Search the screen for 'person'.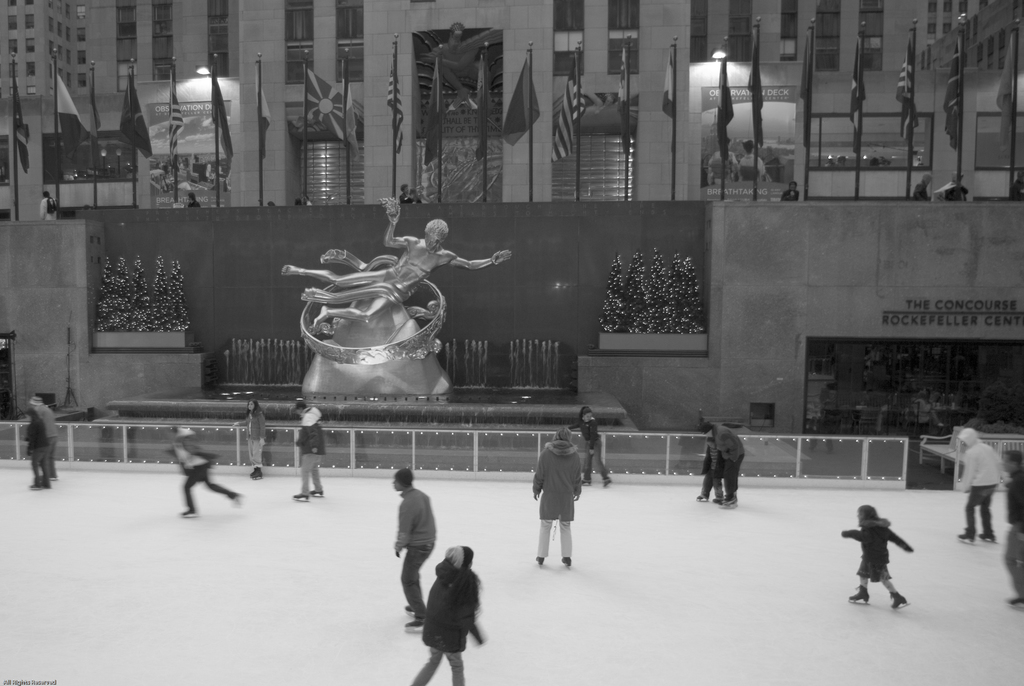
Found at 394,463,440,633.
